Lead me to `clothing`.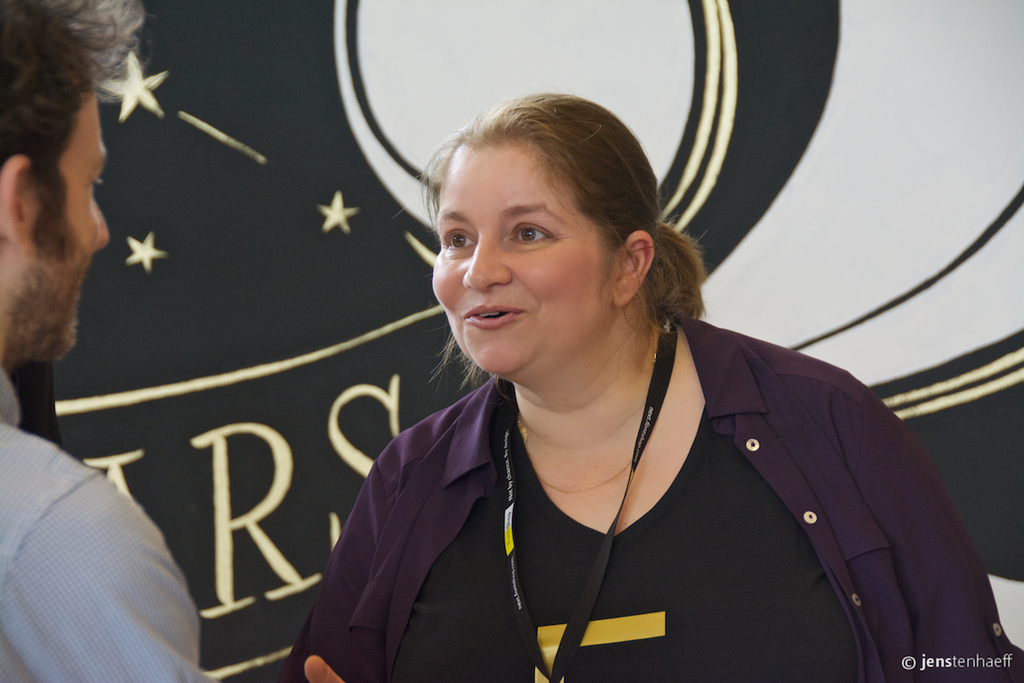
Lead to BBox(292, 248, 975, 682).
